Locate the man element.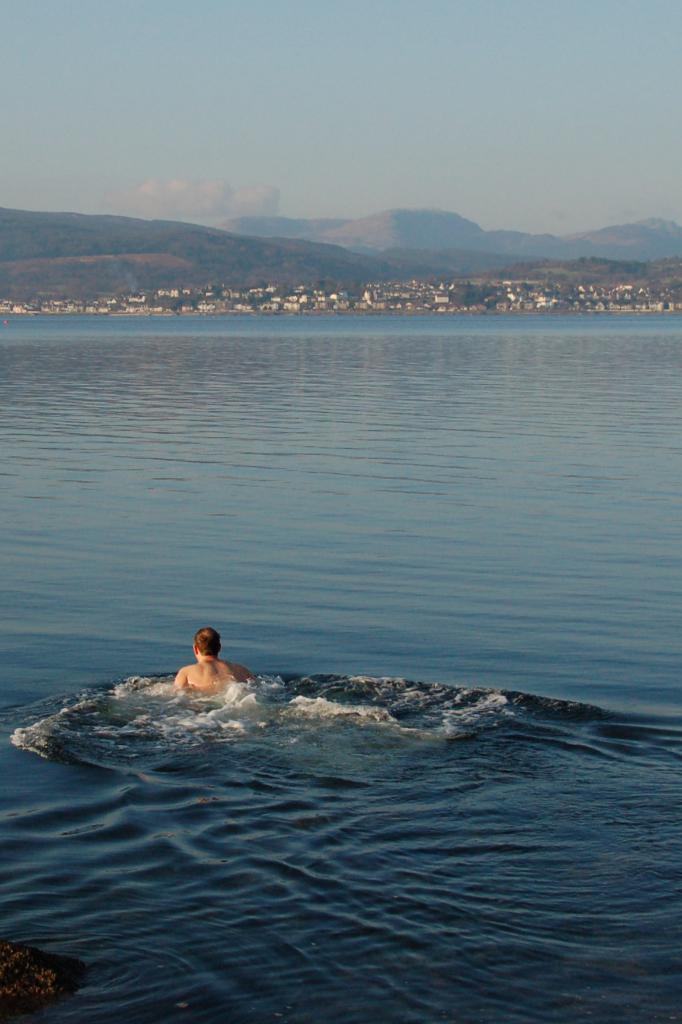
Element bbox: detection(163, 636, 248, 719).
